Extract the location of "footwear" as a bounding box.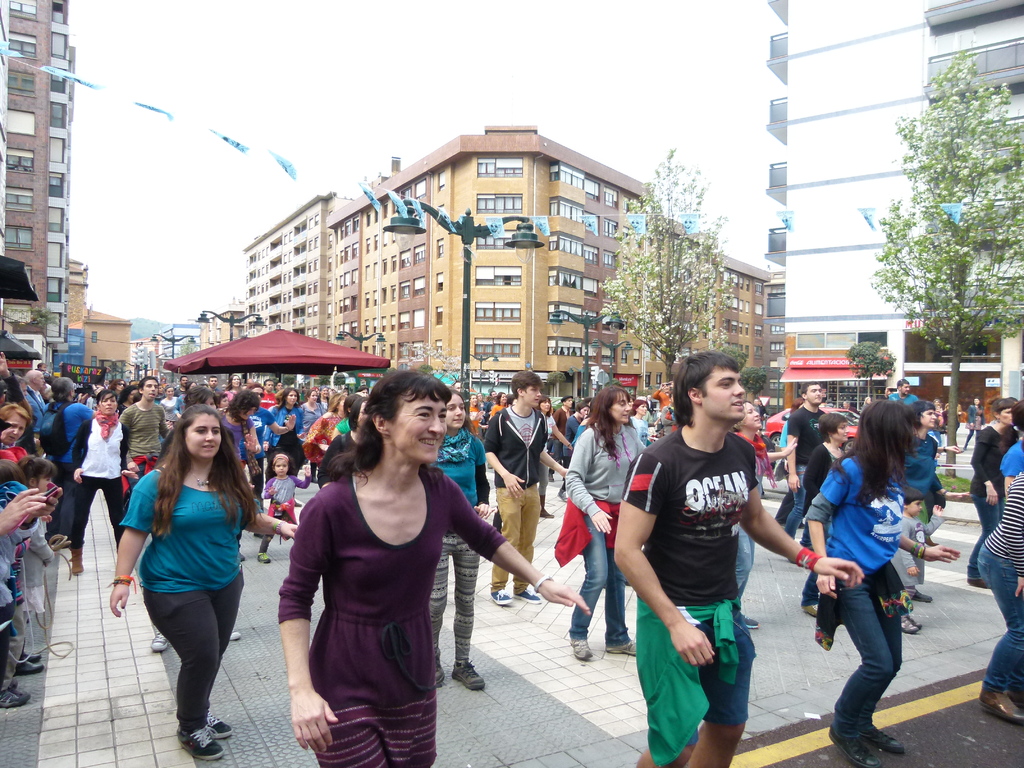
bbox=[966, 577, 995, 590].
